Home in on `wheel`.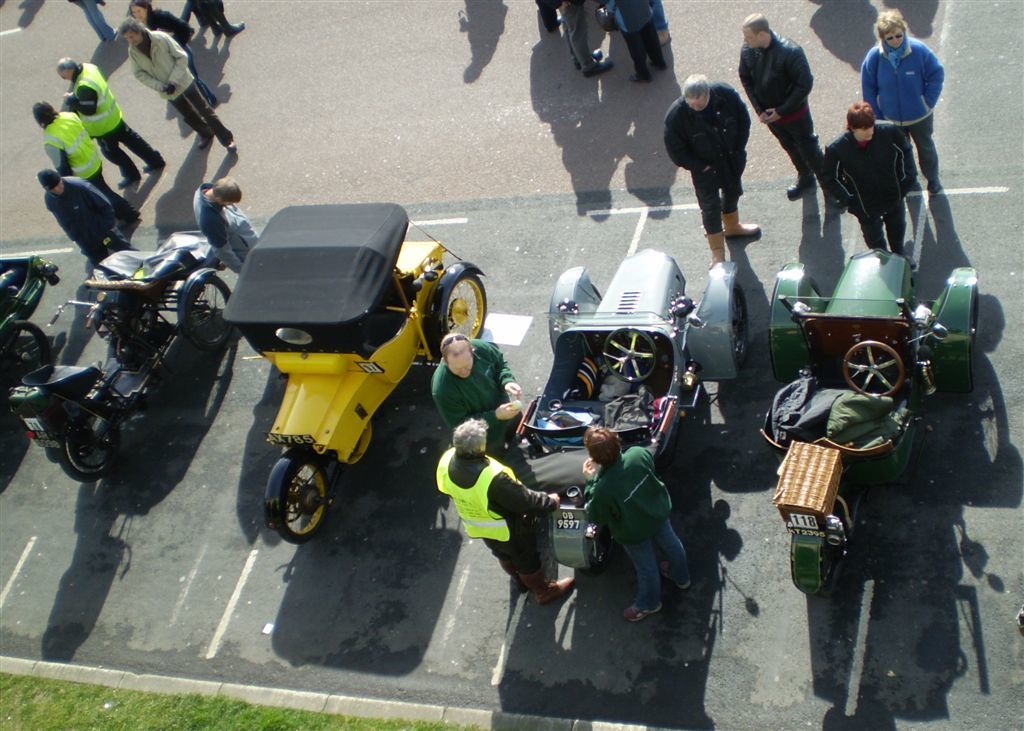
Homed in at 728/282/748/359.
